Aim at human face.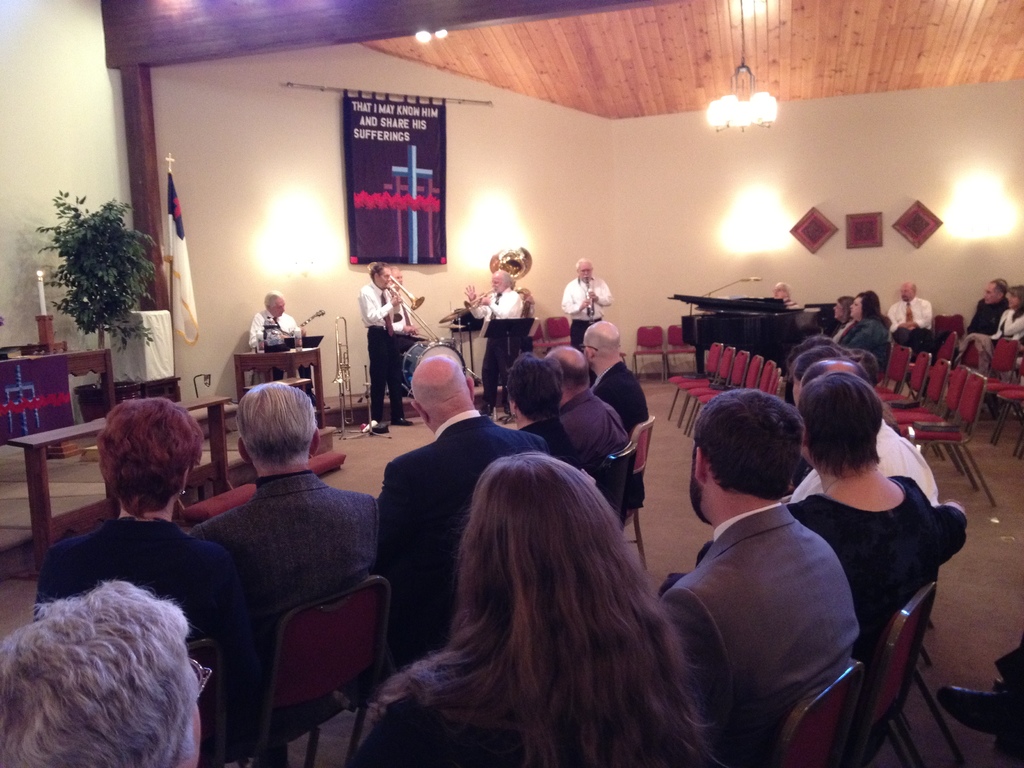
Aimed at x1=577, y1=261, x2=593, y2=284.
